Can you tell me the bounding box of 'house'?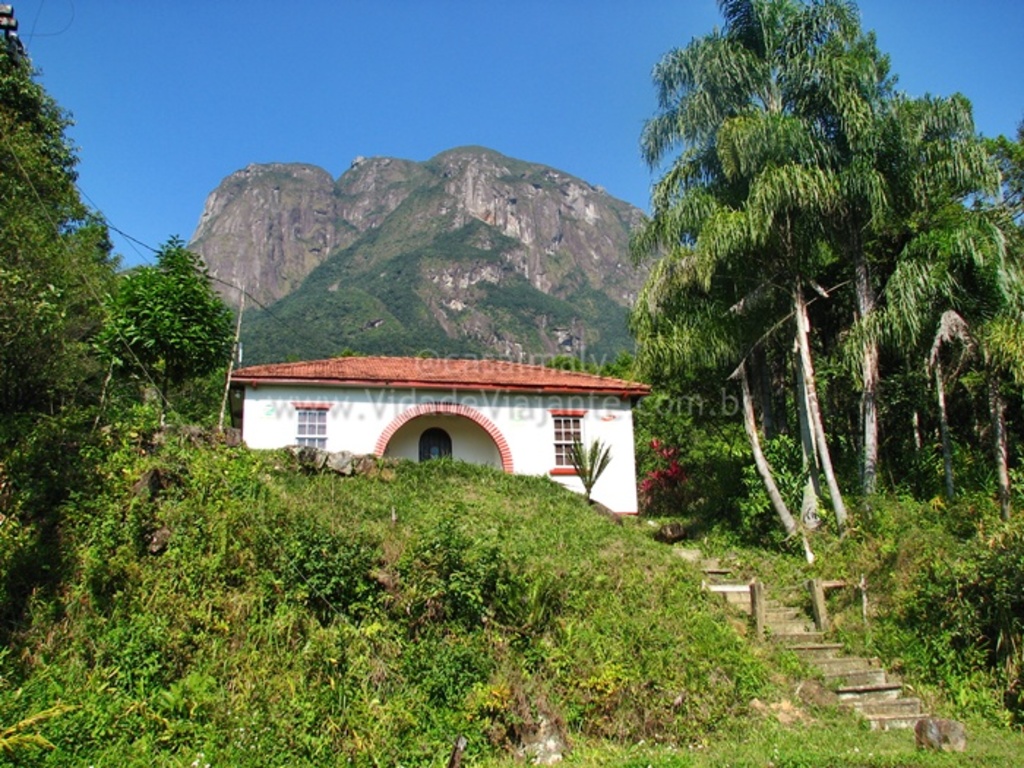
Rect(227, 354, 652, 524).
